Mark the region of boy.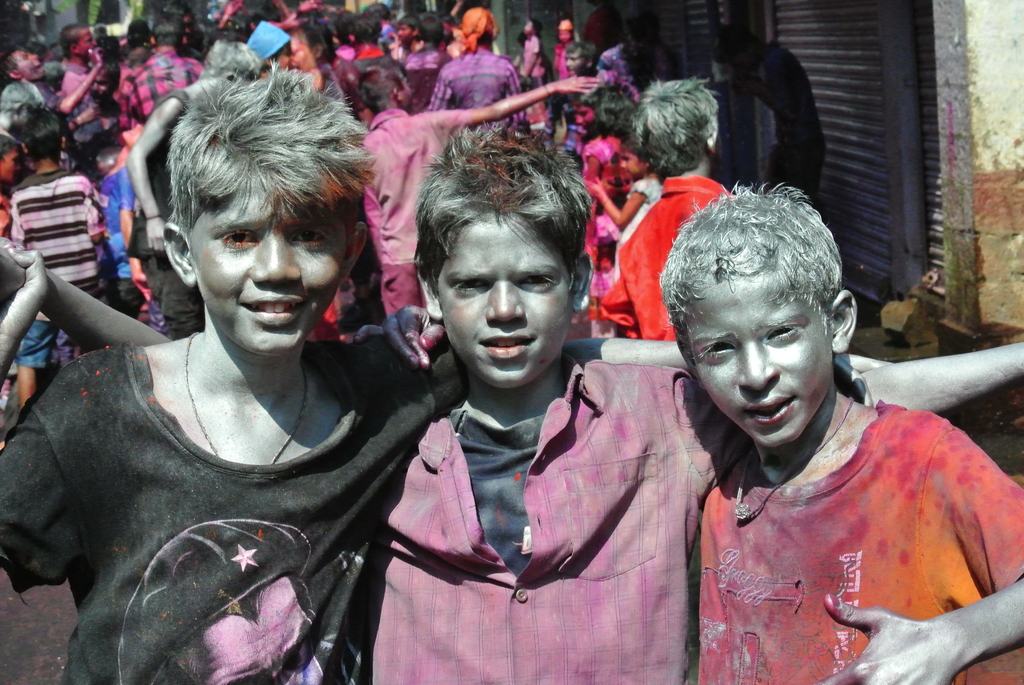
Region: l=0, t=122, r=1023, b=684.
